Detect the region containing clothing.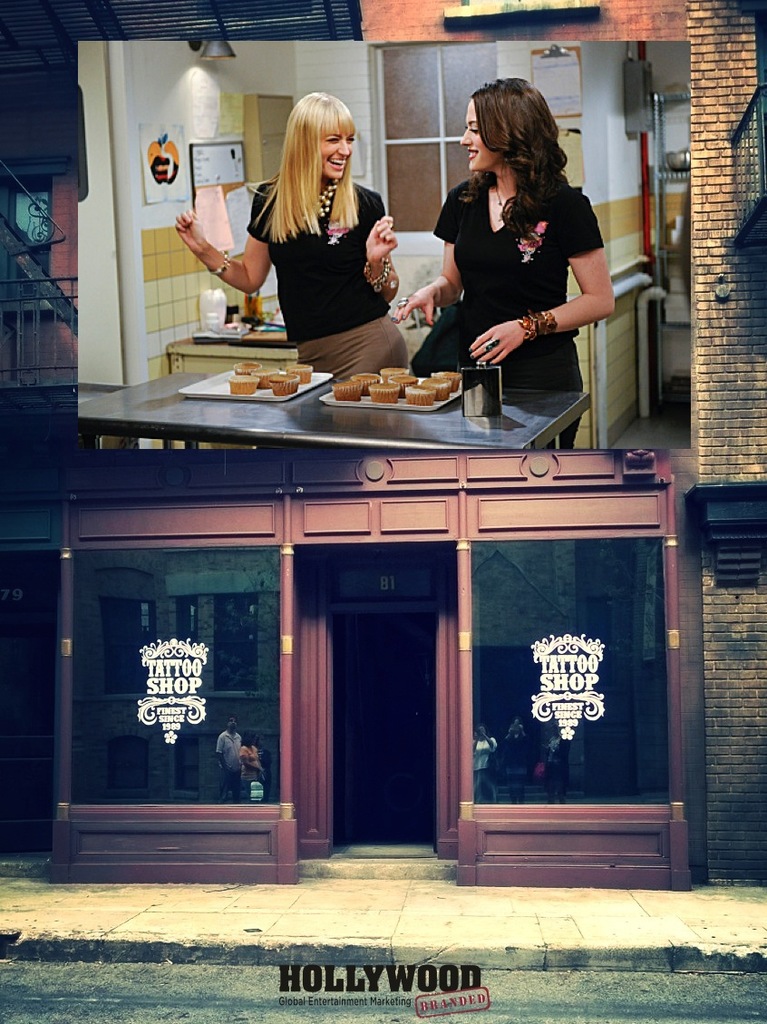
box=[246, 176, 412, 381].
